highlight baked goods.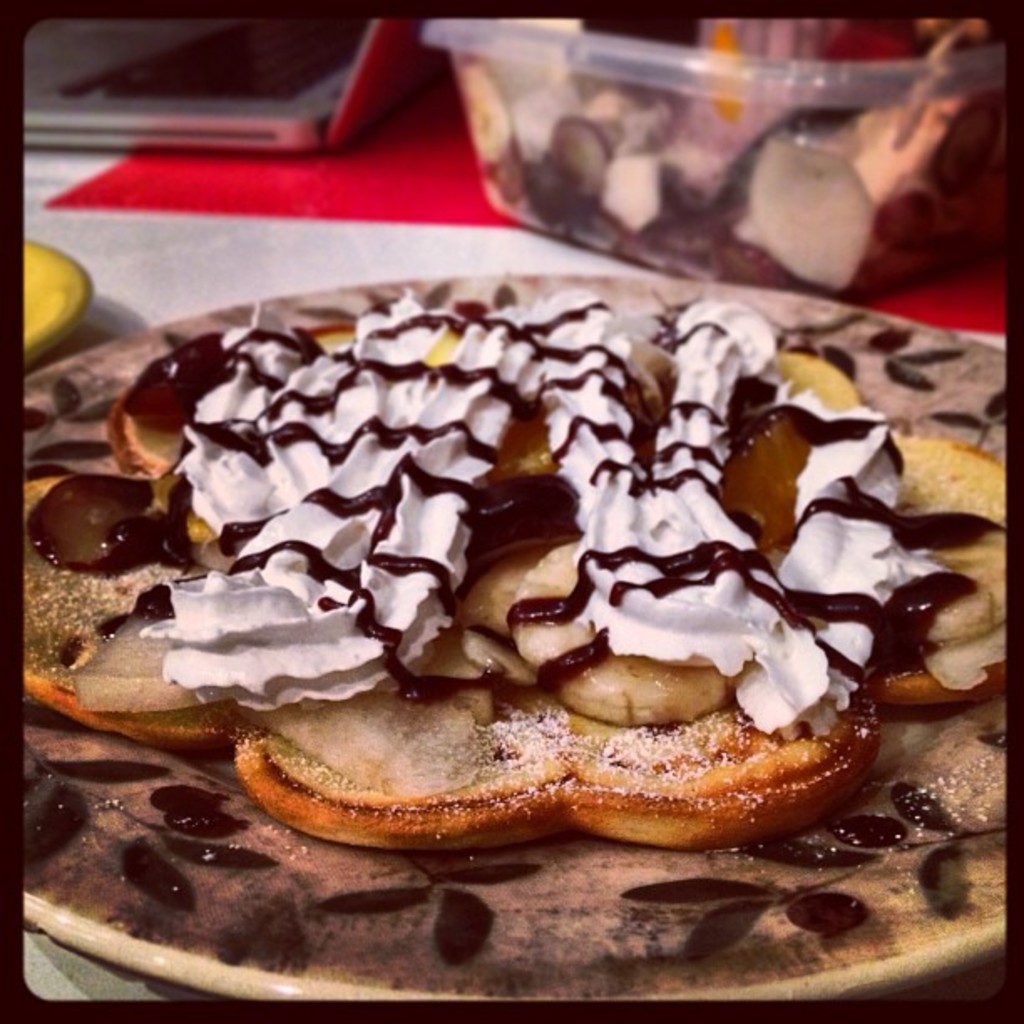
Highlighted region: (8, 273, 1016, 872).
